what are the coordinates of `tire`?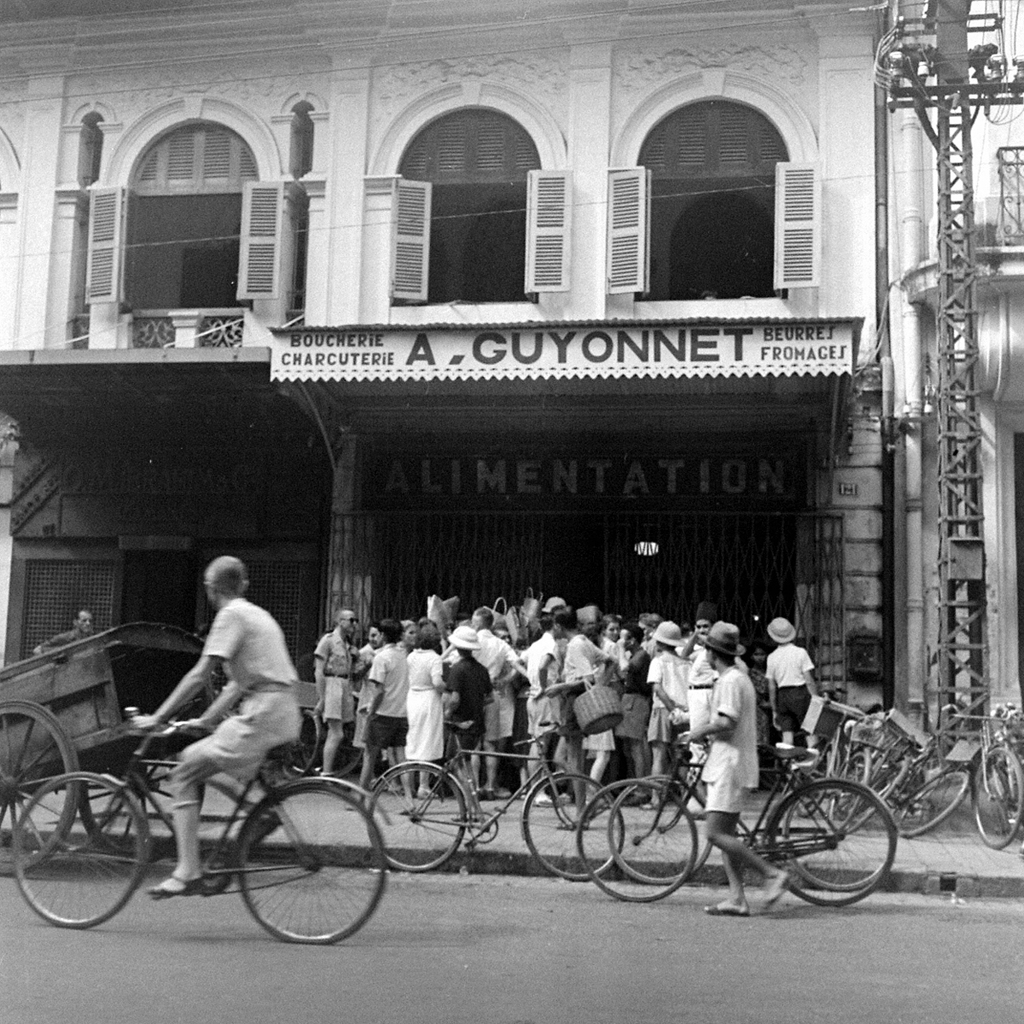
crop(967, 747, 1023, 854).
